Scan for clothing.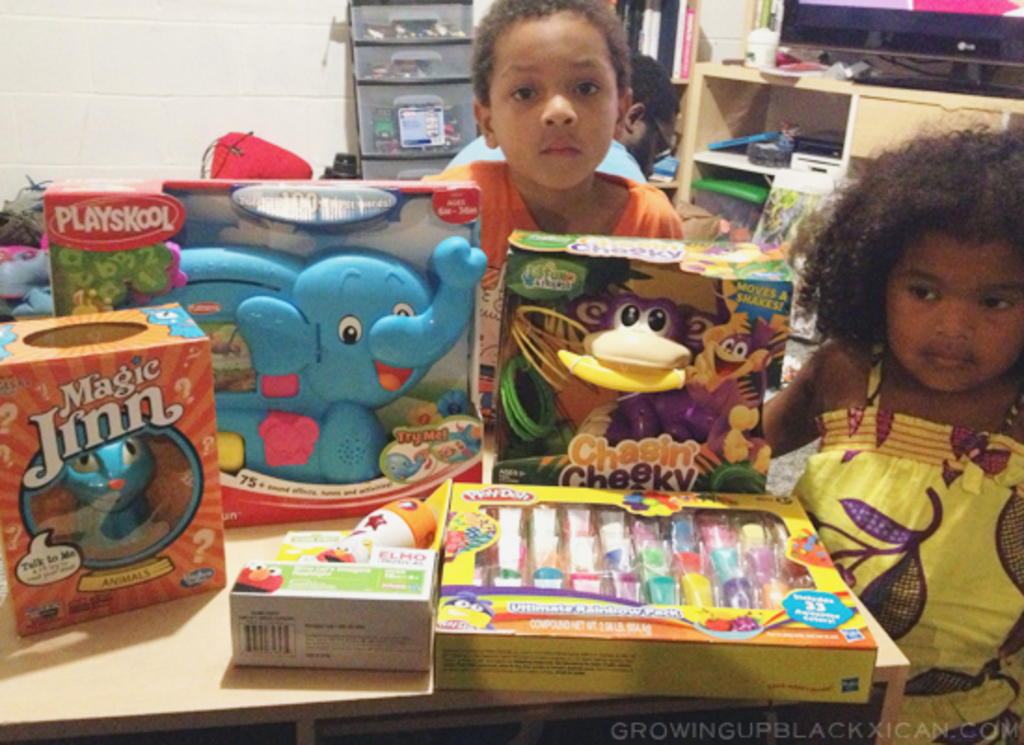
Scan result: bbox=(795, 341, 1022, 743).
